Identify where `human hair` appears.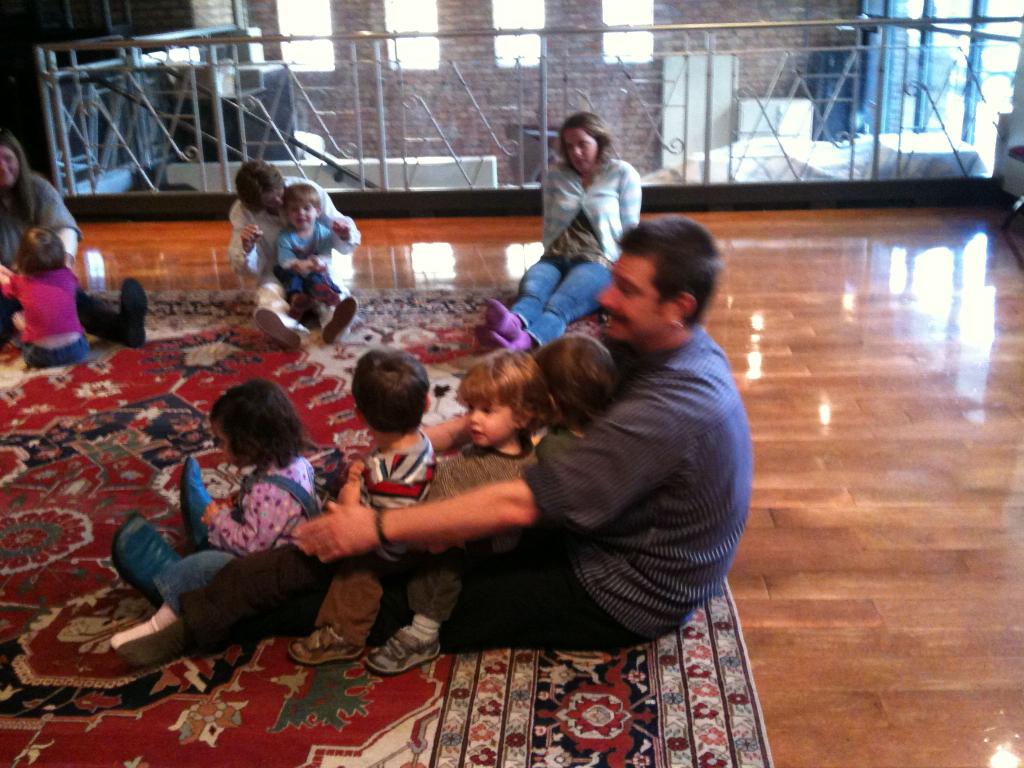
Appears at <box>10,225,66,277</box>.
